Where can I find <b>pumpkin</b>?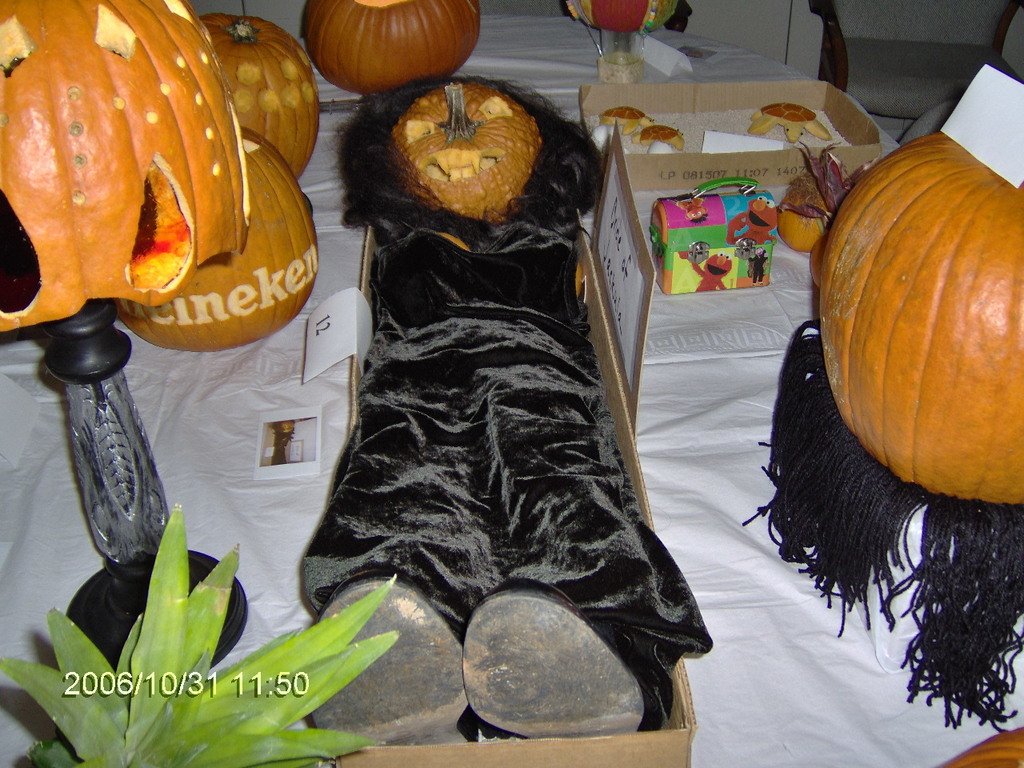
You can find it at bbox=[822, 131, 1023, 506].
